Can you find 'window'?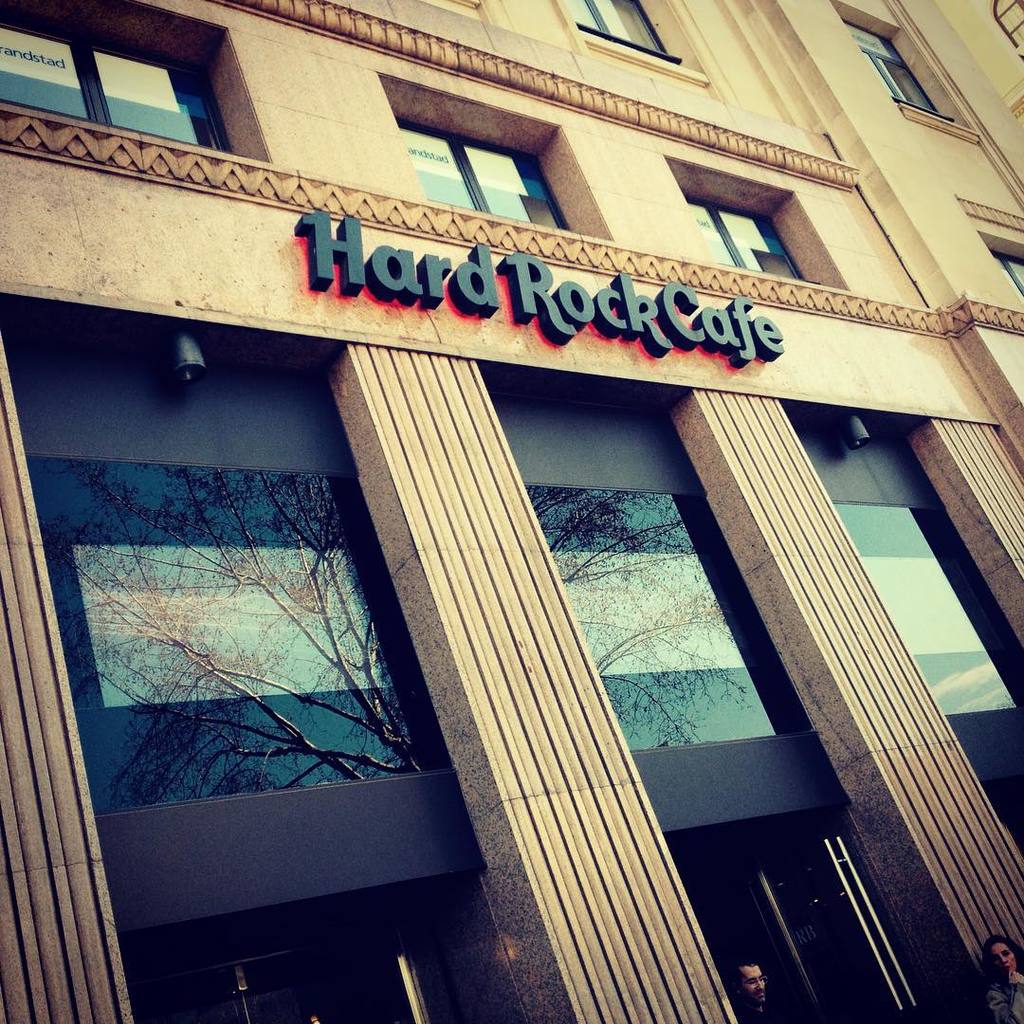
Yes, bounding box: 536 485 811 750.
